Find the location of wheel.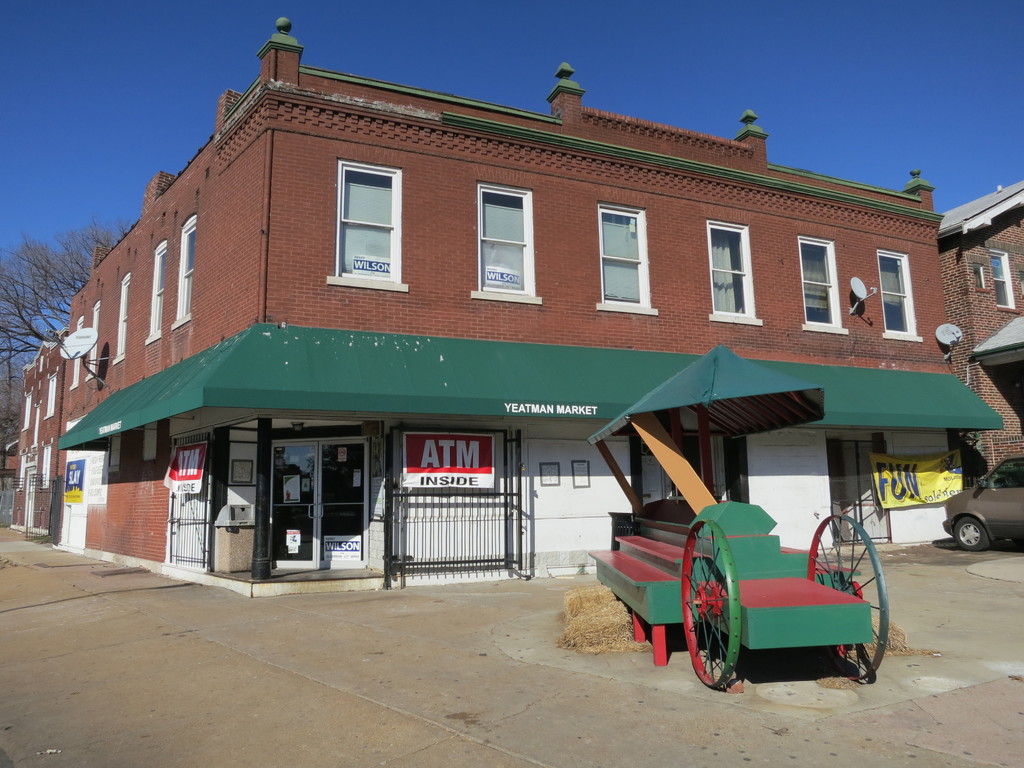
Location: BBox(1003, 474, 1021, 486).
